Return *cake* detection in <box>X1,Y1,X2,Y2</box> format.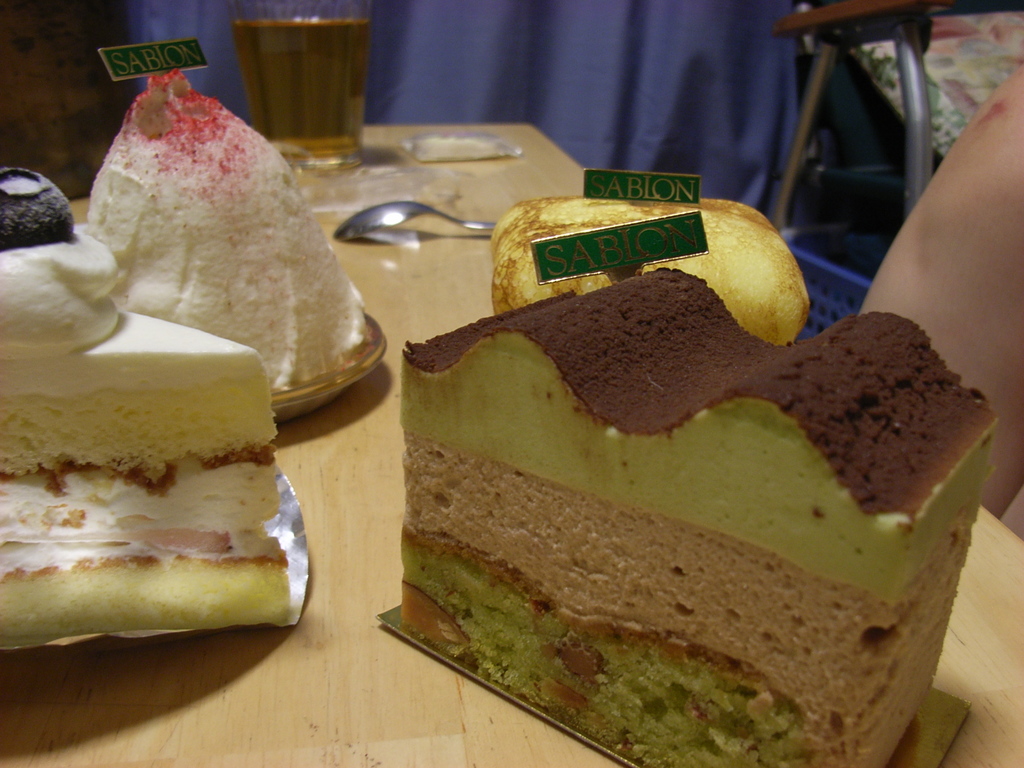
<box>403,267,1001,767</box>.
